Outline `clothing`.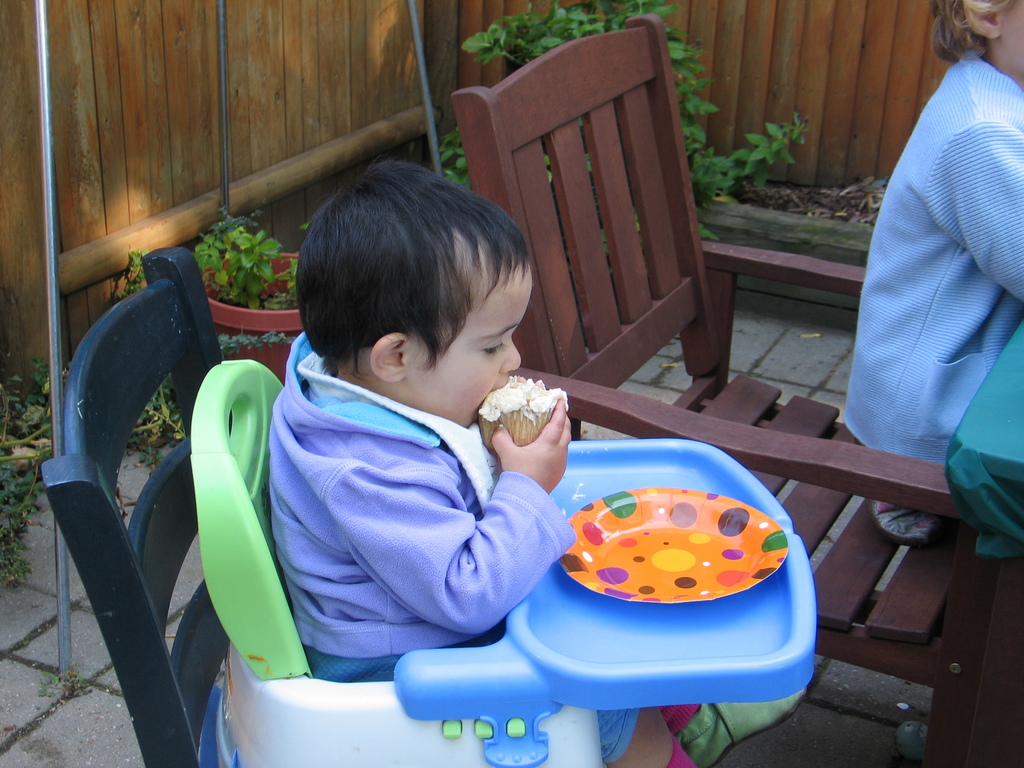
Outline: Rect(275, 343, 614, 766).
